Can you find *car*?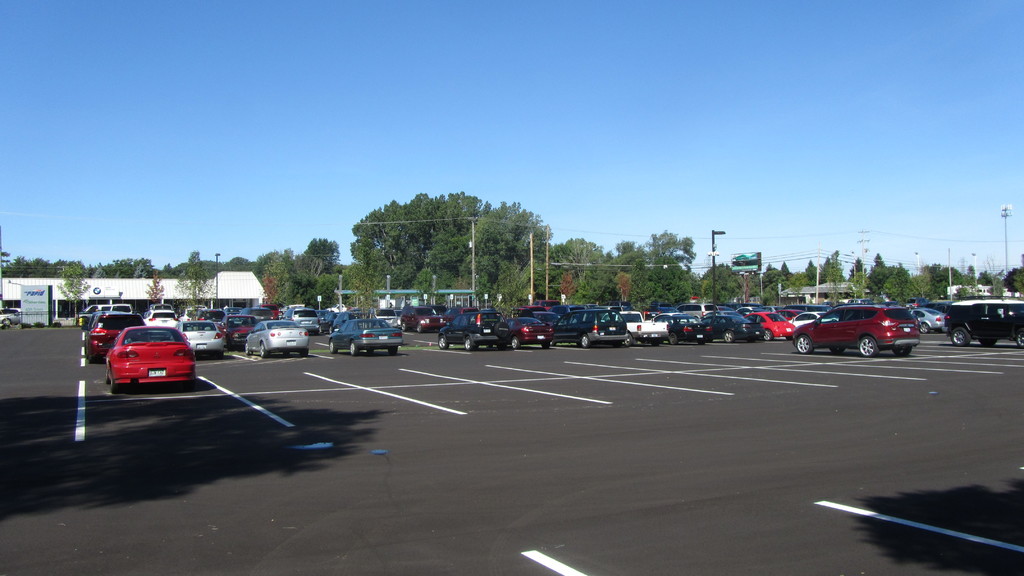
Yes, bounding box: select_region(0, 302, 20, 327).
